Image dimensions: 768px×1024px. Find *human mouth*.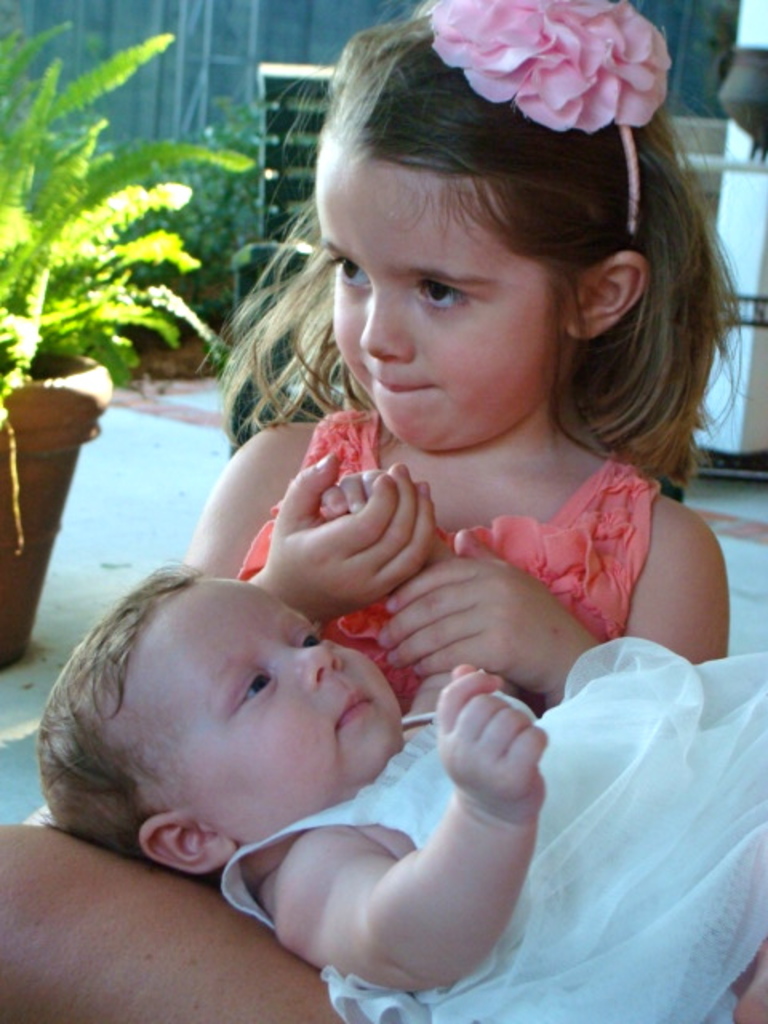
bbox(339, 688, 370, 730).
